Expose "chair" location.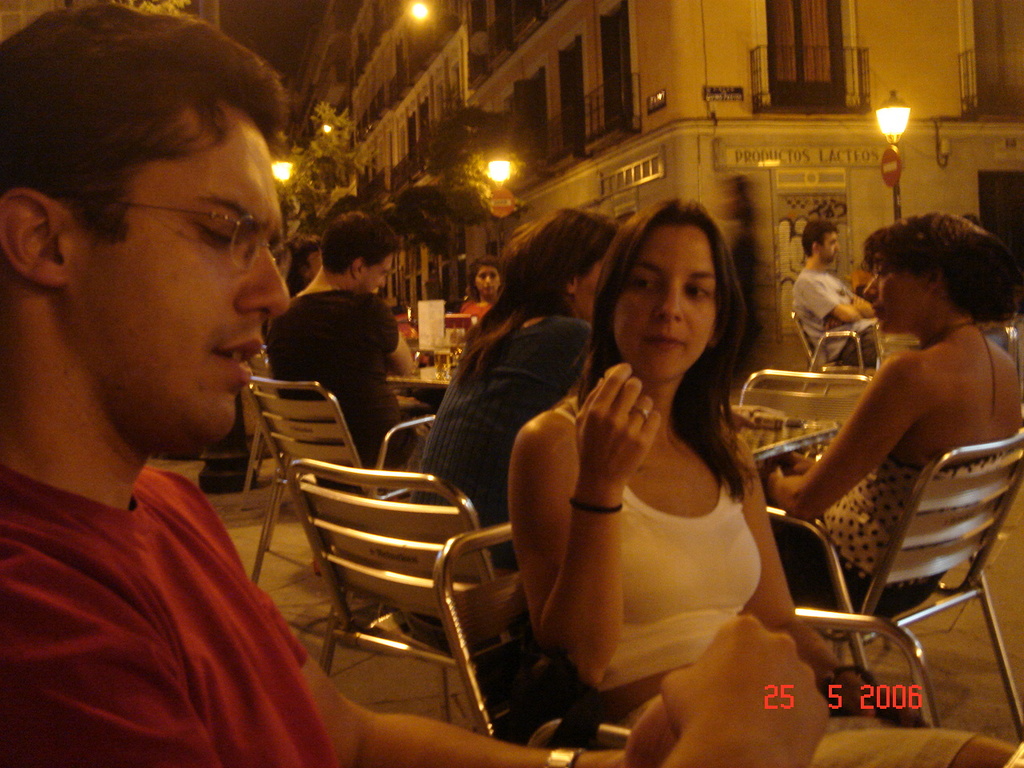
Exposed at BBox(793, 306, 885, 400).
